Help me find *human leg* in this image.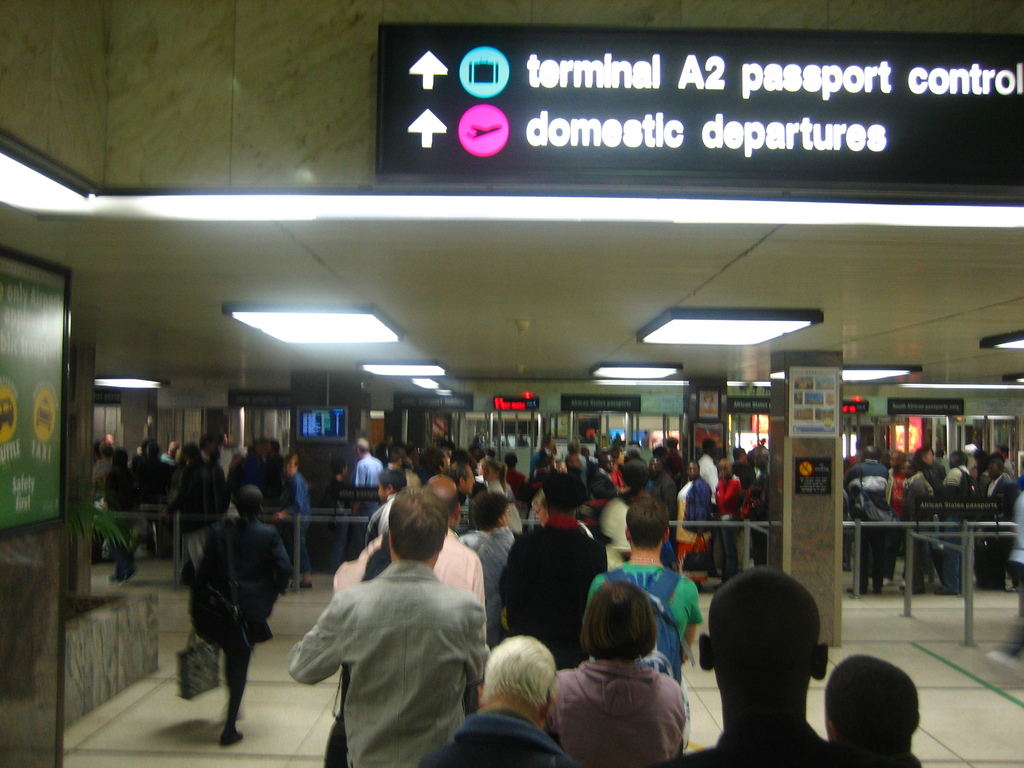
Found it: 223 642 254 746.
